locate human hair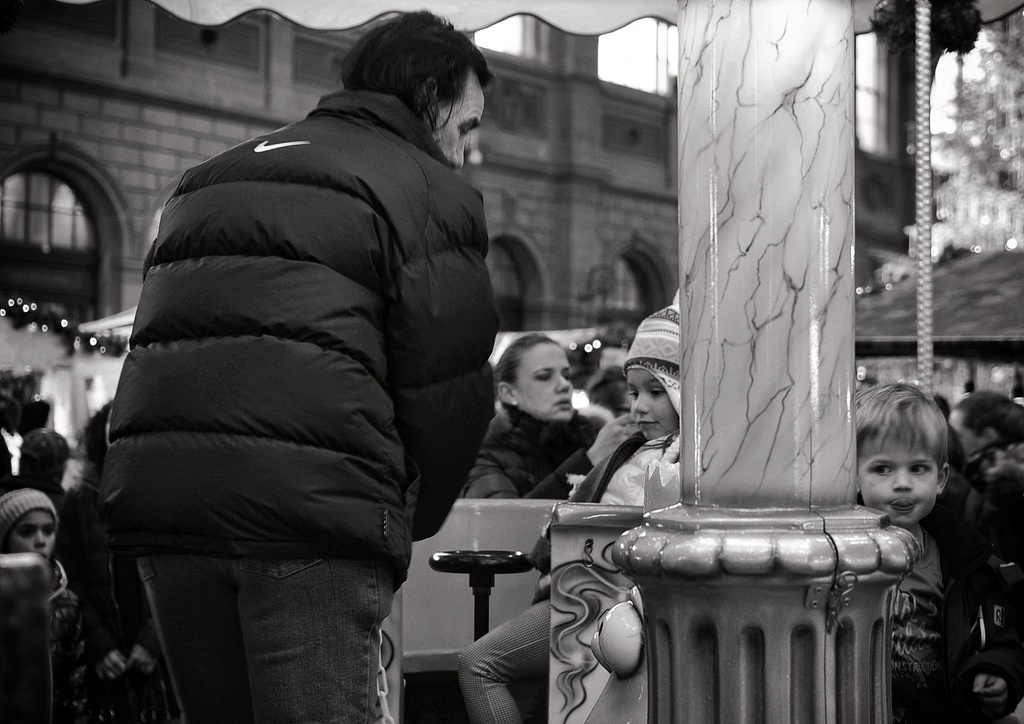
<box>492,332,562,391</box>
